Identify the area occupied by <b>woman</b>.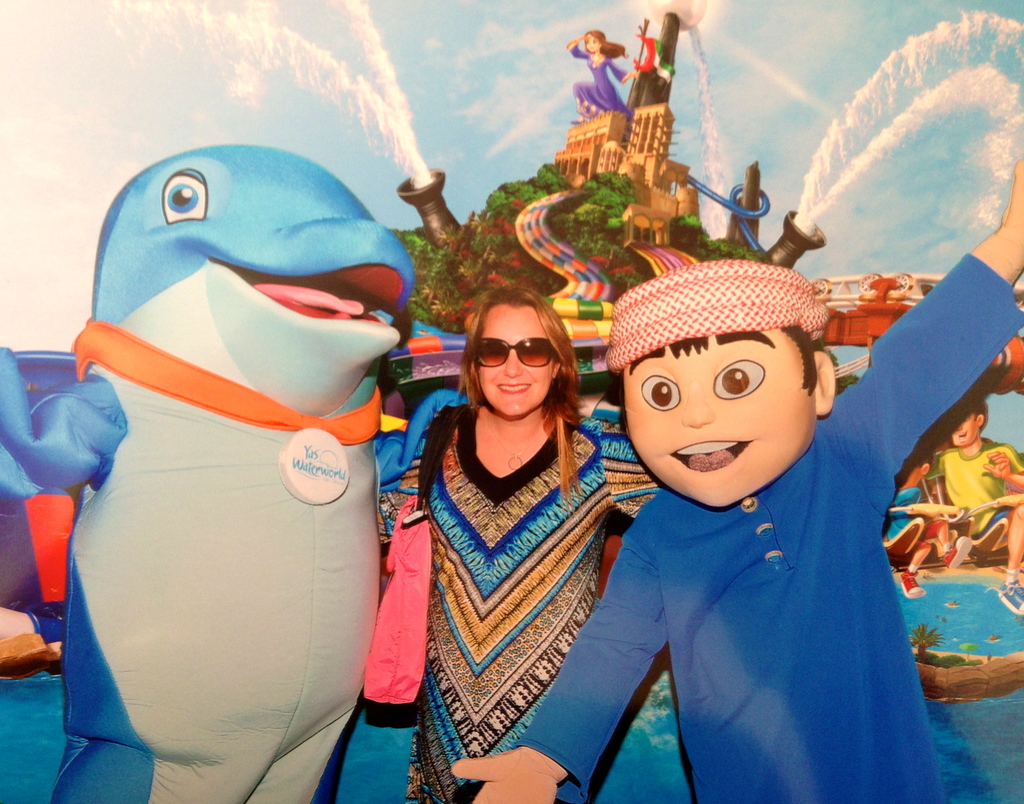
Area: bbox=(568, 32, 638, 131).
